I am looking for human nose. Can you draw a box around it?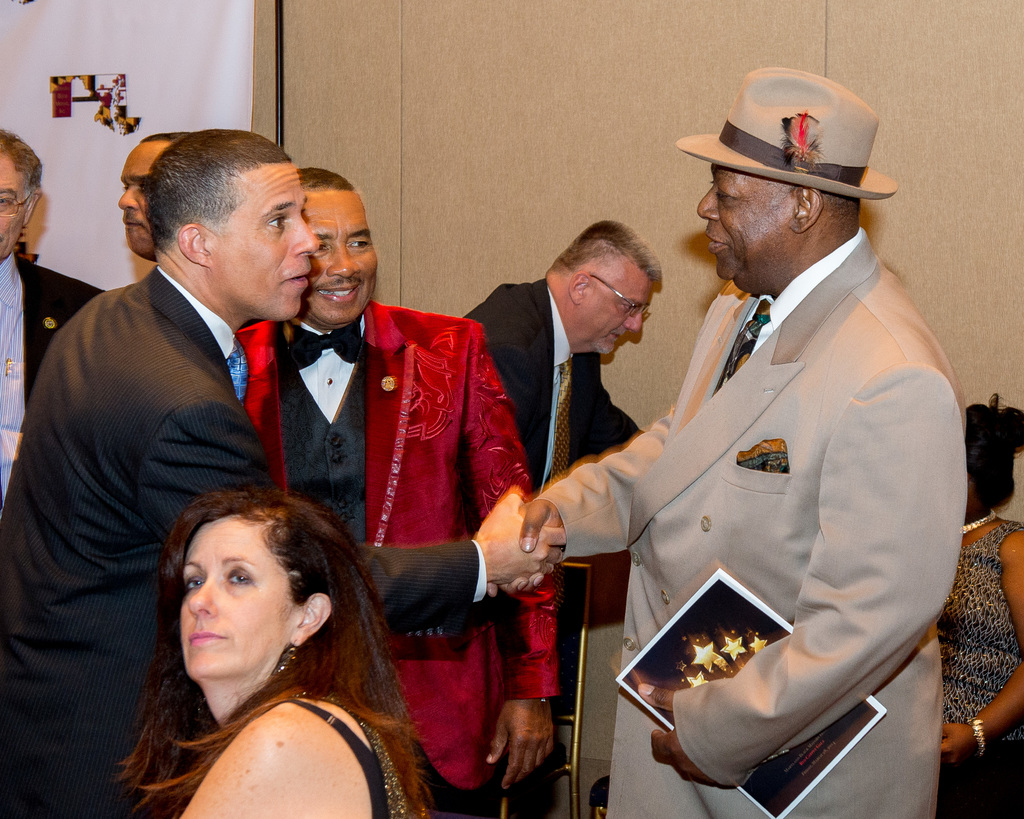
Sure, the bounding box is detection(292, 214, 321, 255).
